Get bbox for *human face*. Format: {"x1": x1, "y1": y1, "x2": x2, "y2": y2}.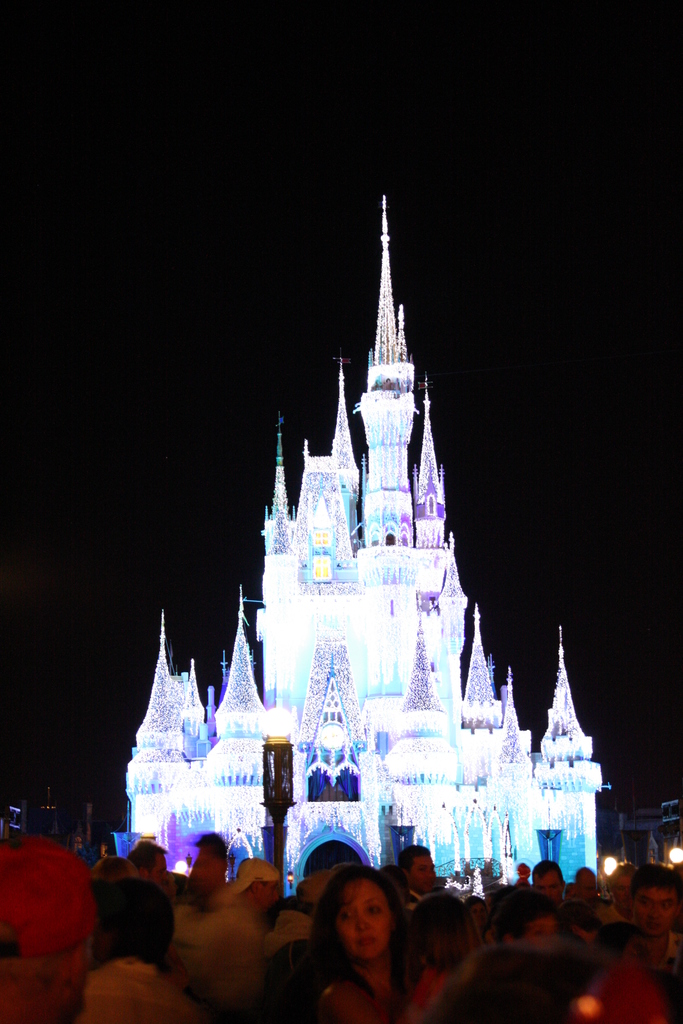
{"x1": 535, "y1": 872, "x2": 558, "y2": 903}.
